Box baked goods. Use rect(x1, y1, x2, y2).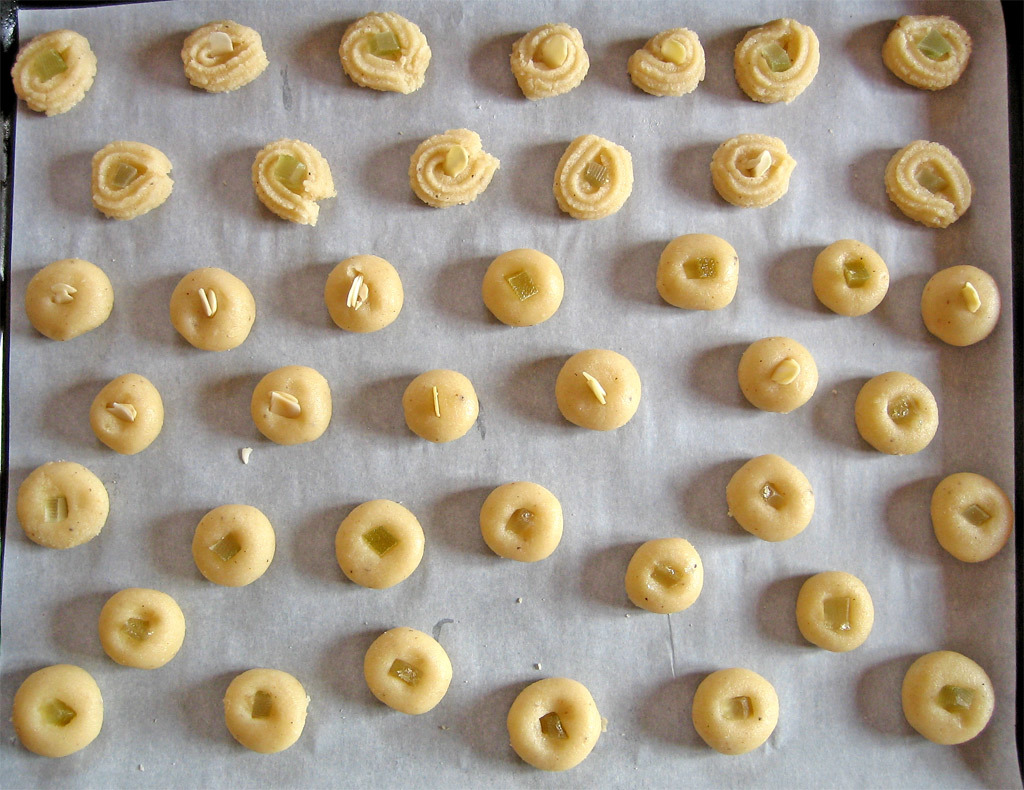
rect(657, 233, 741, 307).
